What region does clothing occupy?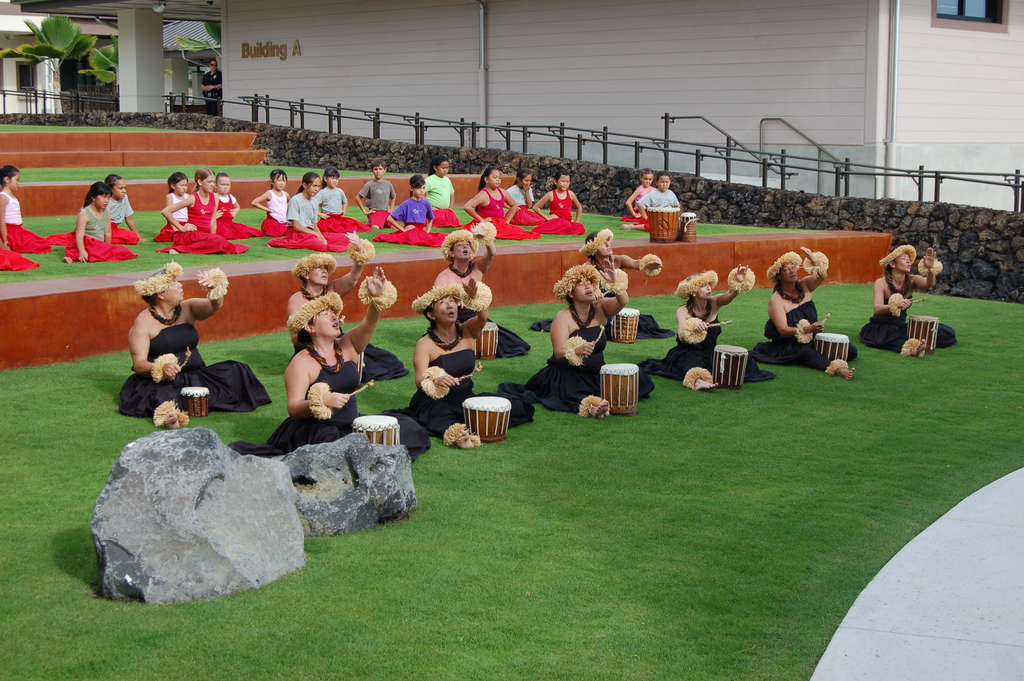
left=374, top=194, right=451, bottom=247.
